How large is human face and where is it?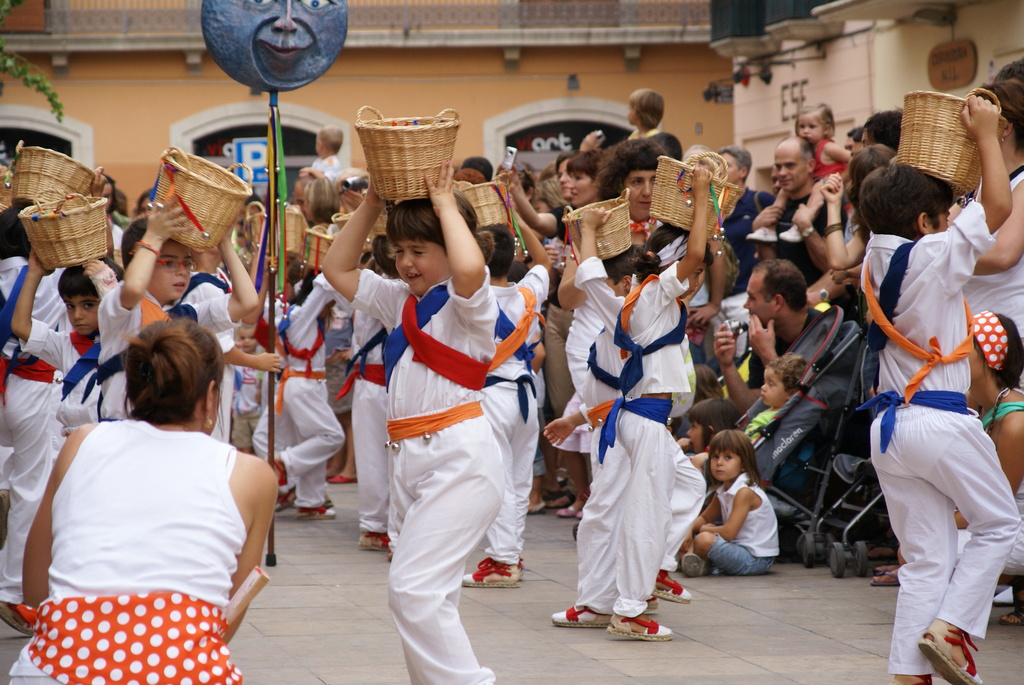
Bounding box: <box>64,293,97,335</box>.
